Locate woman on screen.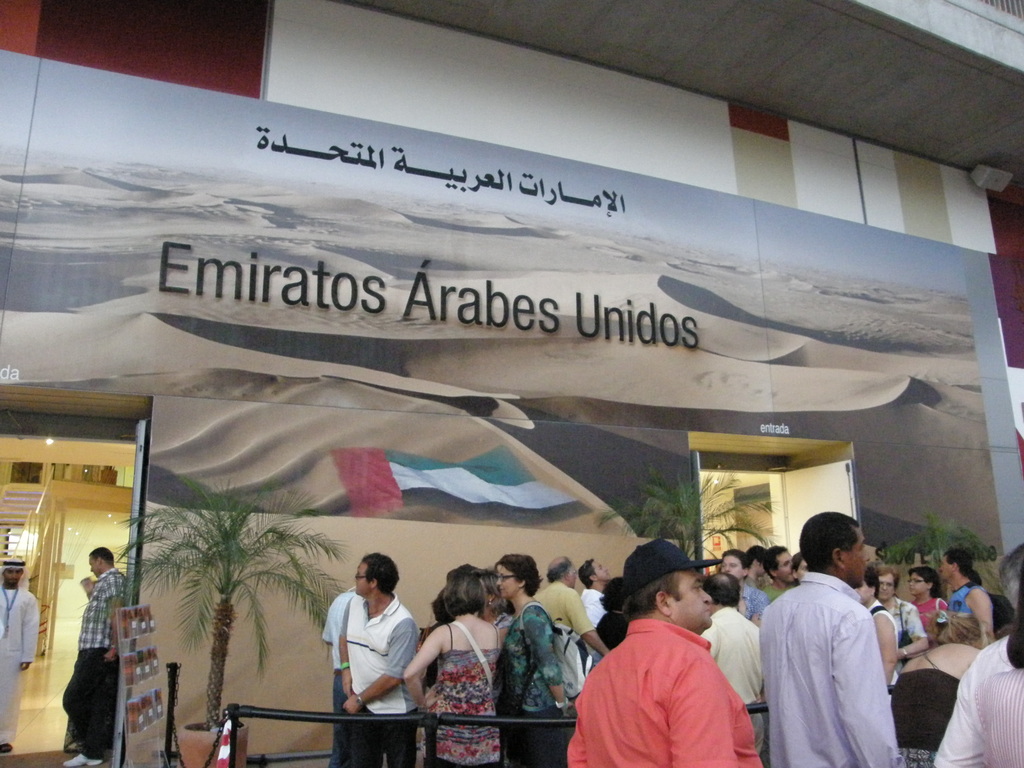
On screen at {"x1": 494, "y1": 540, "x2": 570, "y2": 767}.
